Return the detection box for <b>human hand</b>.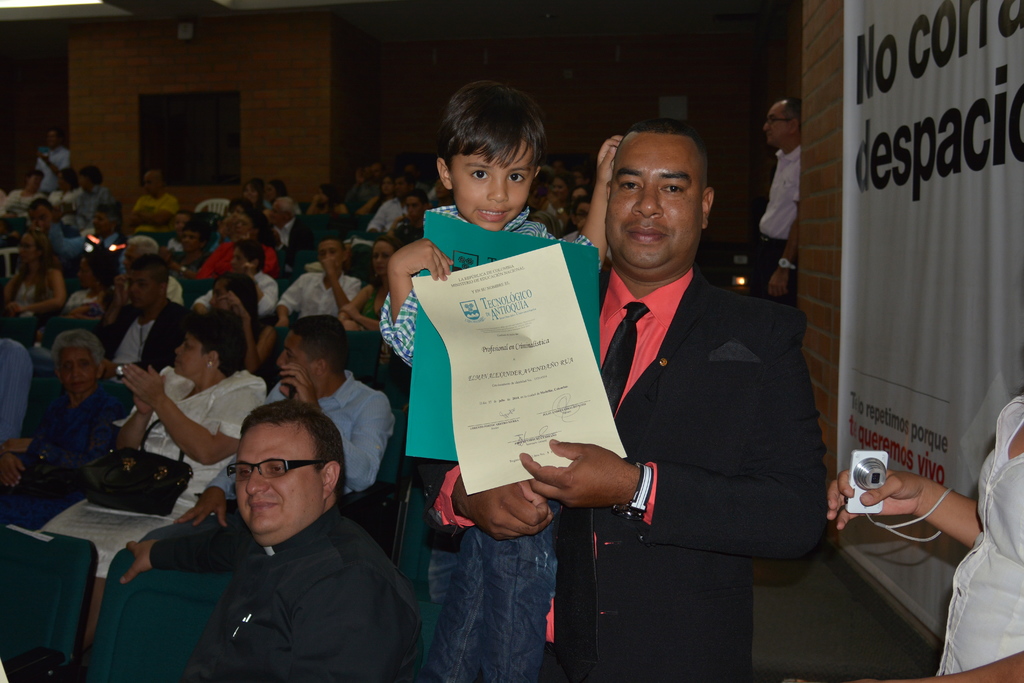
(x1=390, y1=214, x2=406, y2=226).
